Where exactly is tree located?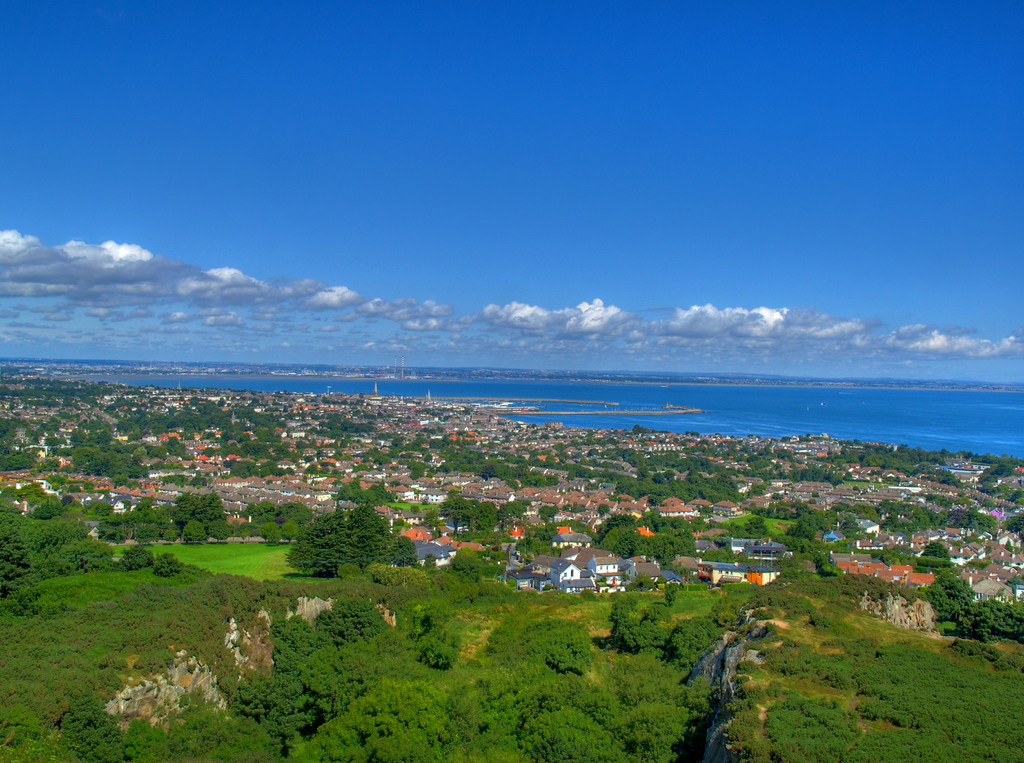
Its bounding box is rect(132, 445, 148, 469).
